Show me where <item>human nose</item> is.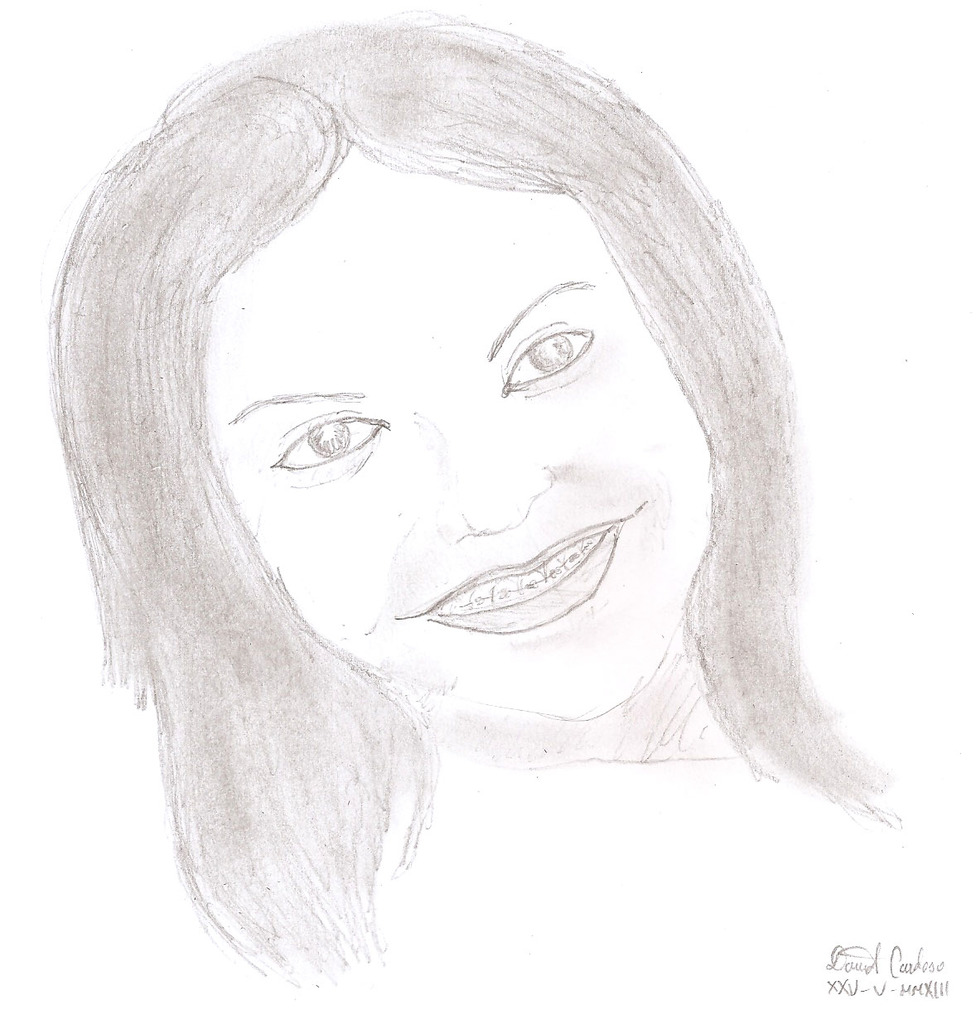
<item>human nose</item> is at x1=434 y1=408 x2=548 y2=542.
